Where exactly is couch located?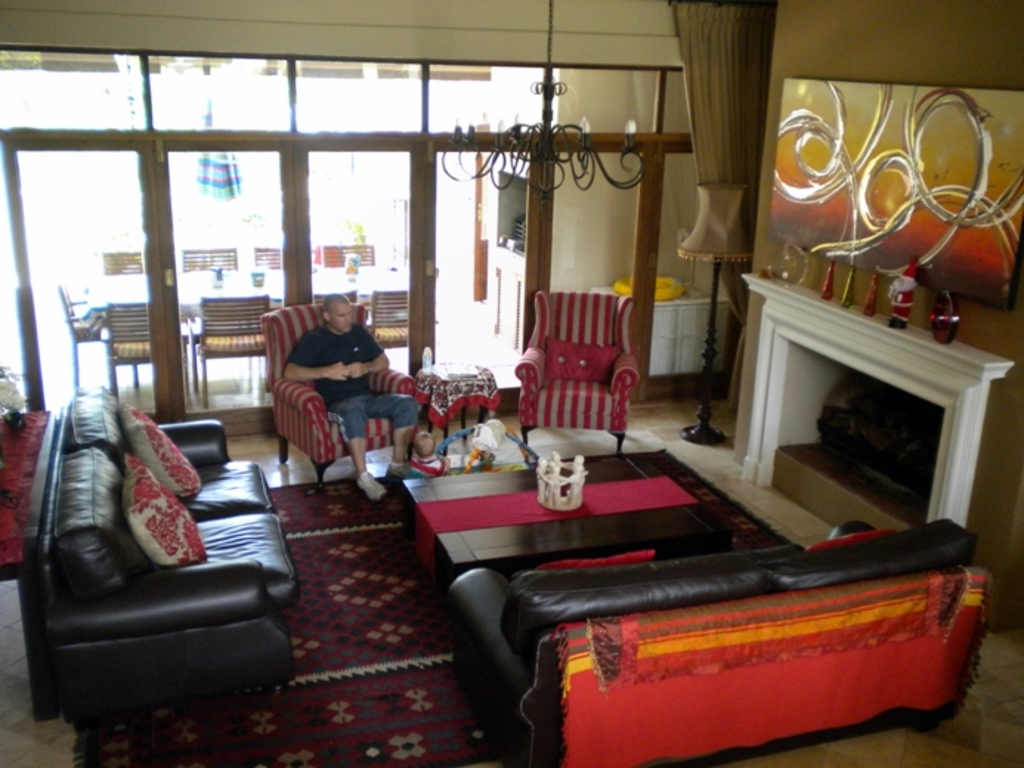
Its bounding box is 16/409/310/700.
